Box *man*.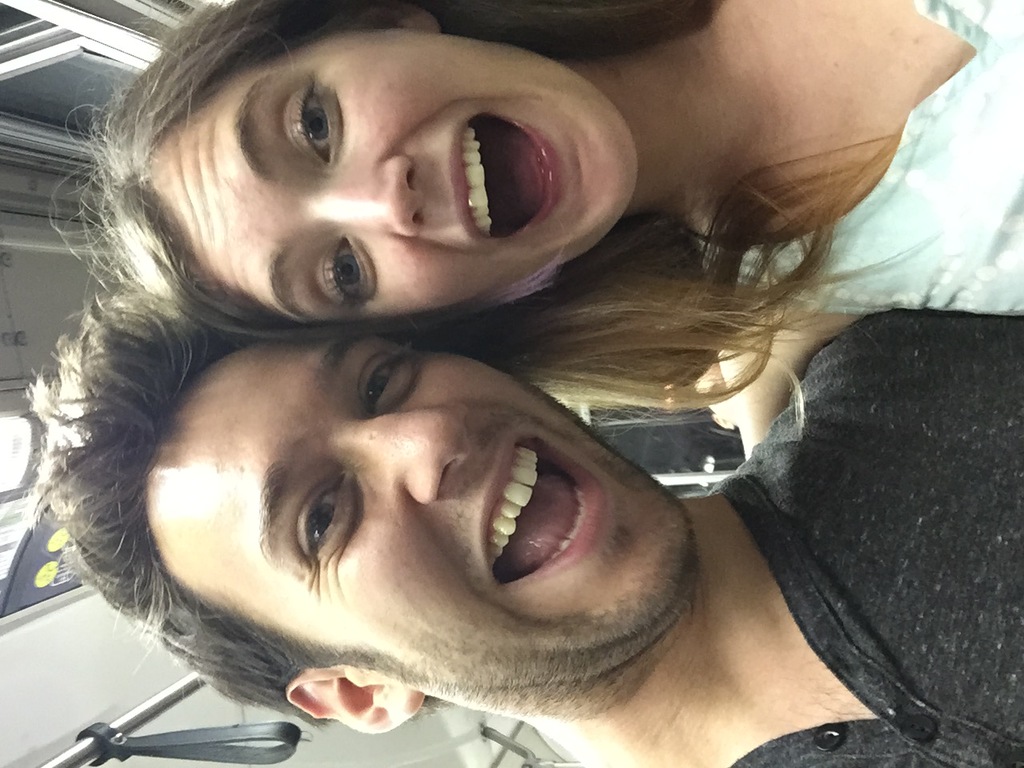
(x1=29, y1=283, x2=1023, y2=767).
